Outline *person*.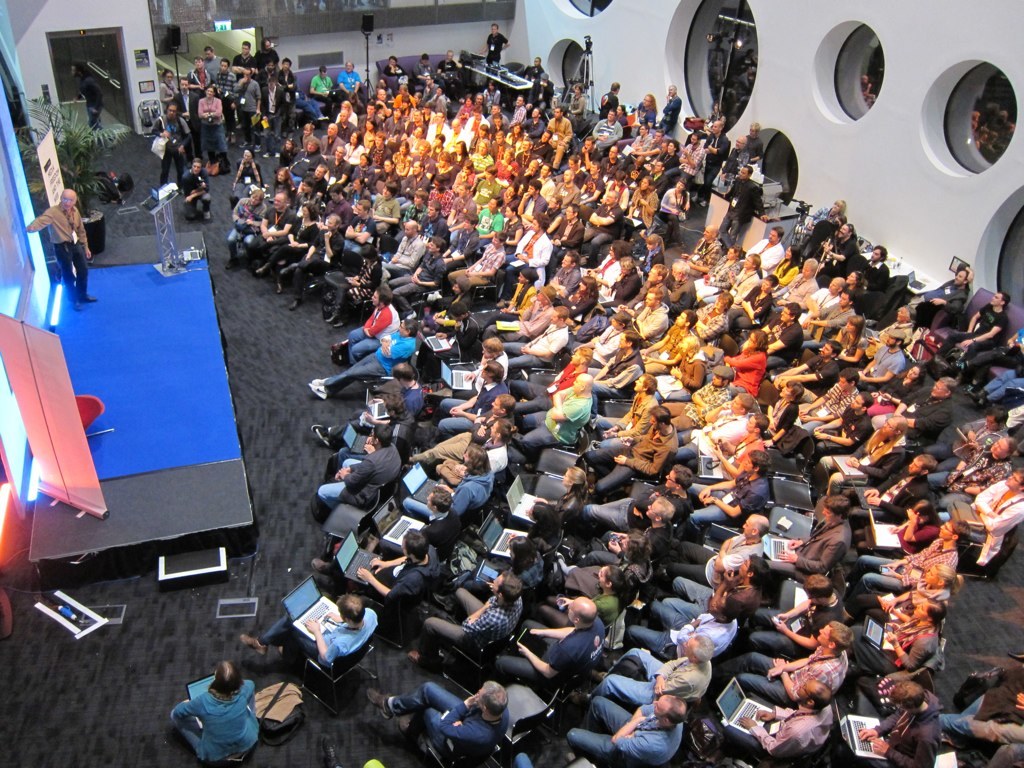
Outline: (left=557, top=567, right=618, bottom=622).
